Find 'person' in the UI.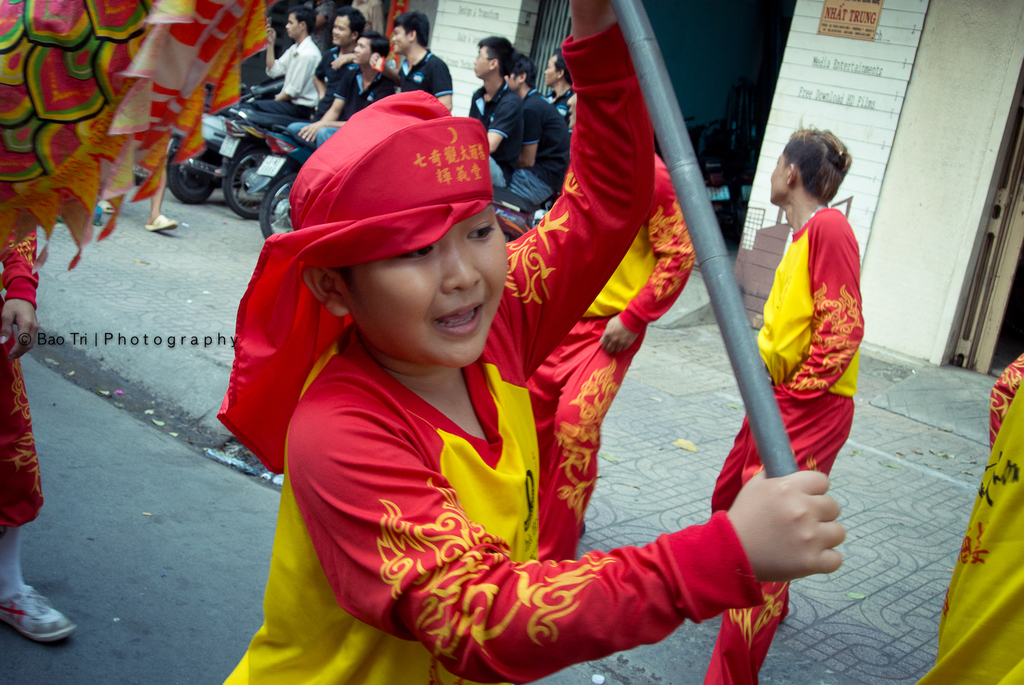
UI element at <region>544, 44, 582, 143</region>.
